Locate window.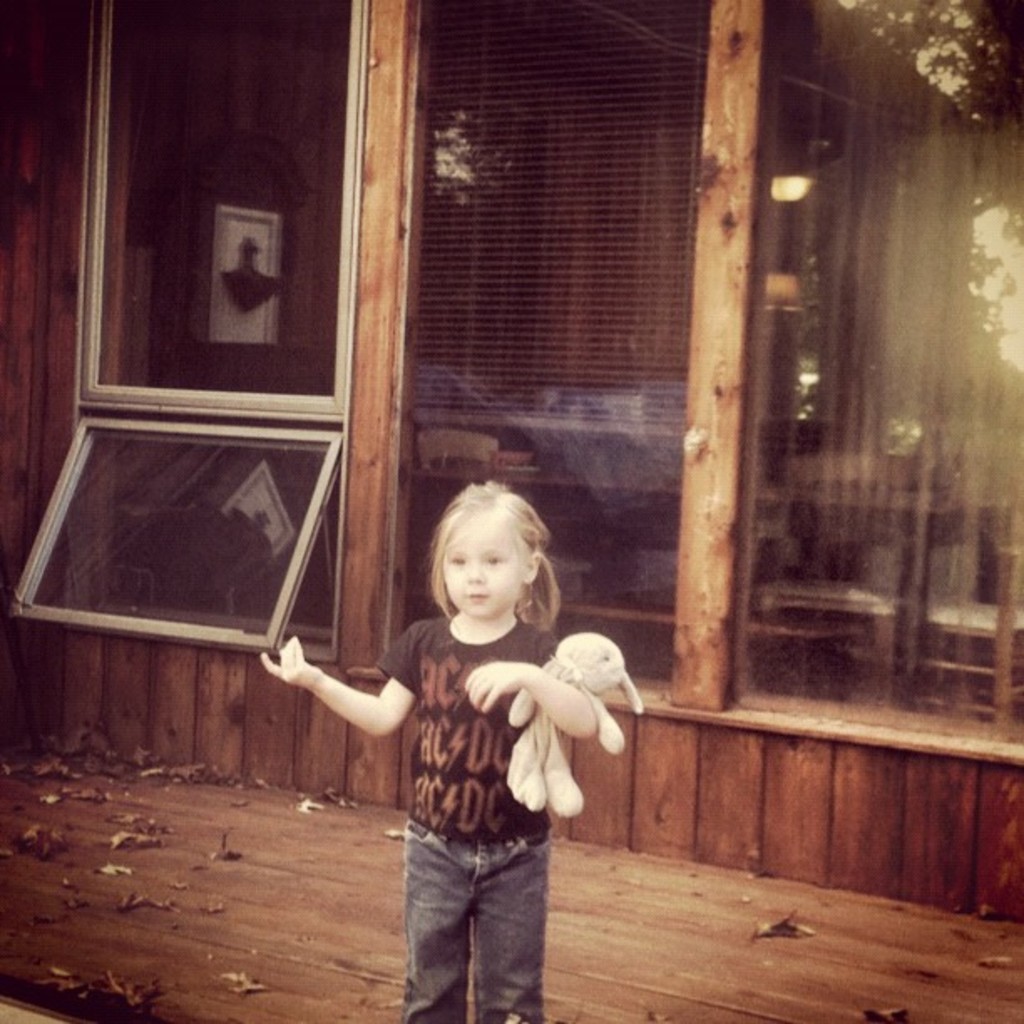
Bounding box: detection(10, 0, 1022, 765).
